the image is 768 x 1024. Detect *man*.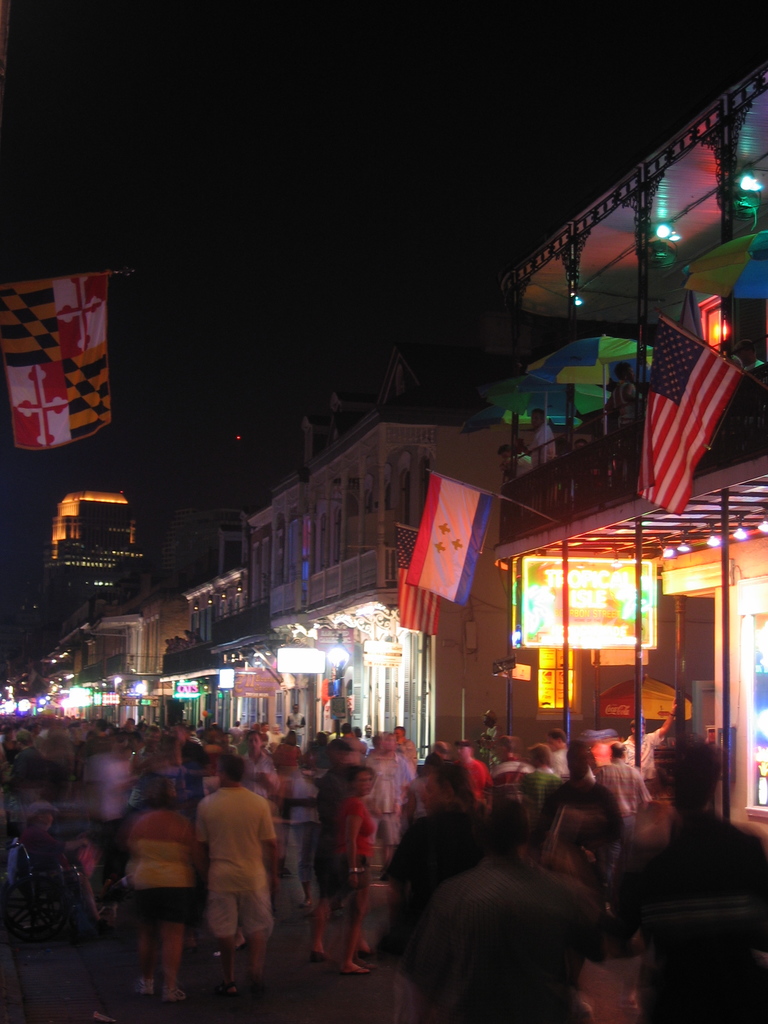
Detection: (608, 734, 767, 1023).
